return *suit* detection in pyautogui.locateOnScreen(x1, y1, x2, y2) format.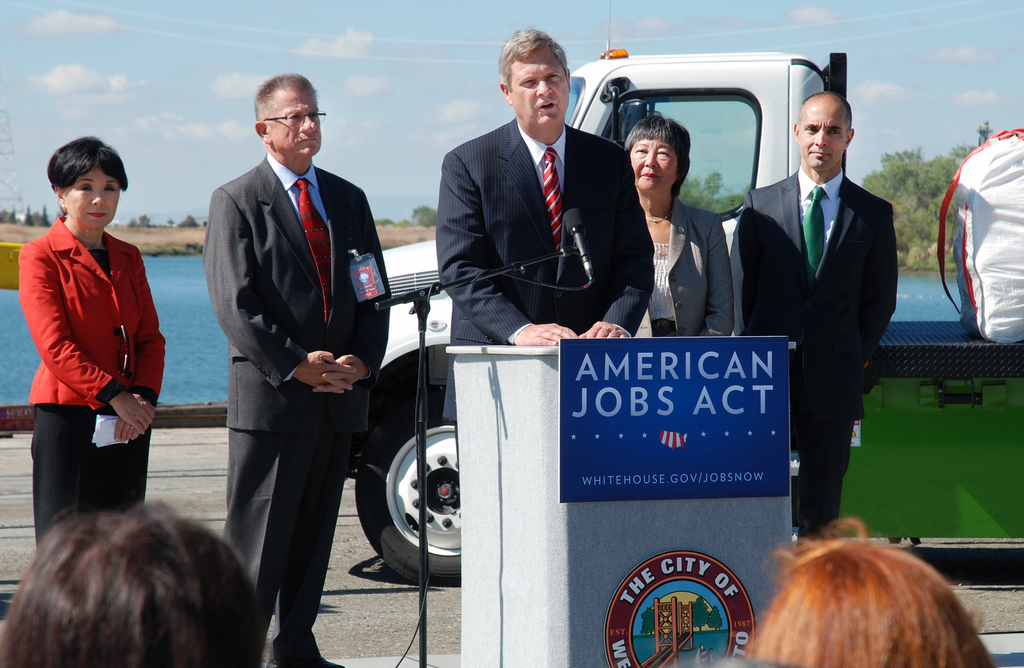
pyautogui.locateOnScreen(26, 213, 172, 551).
